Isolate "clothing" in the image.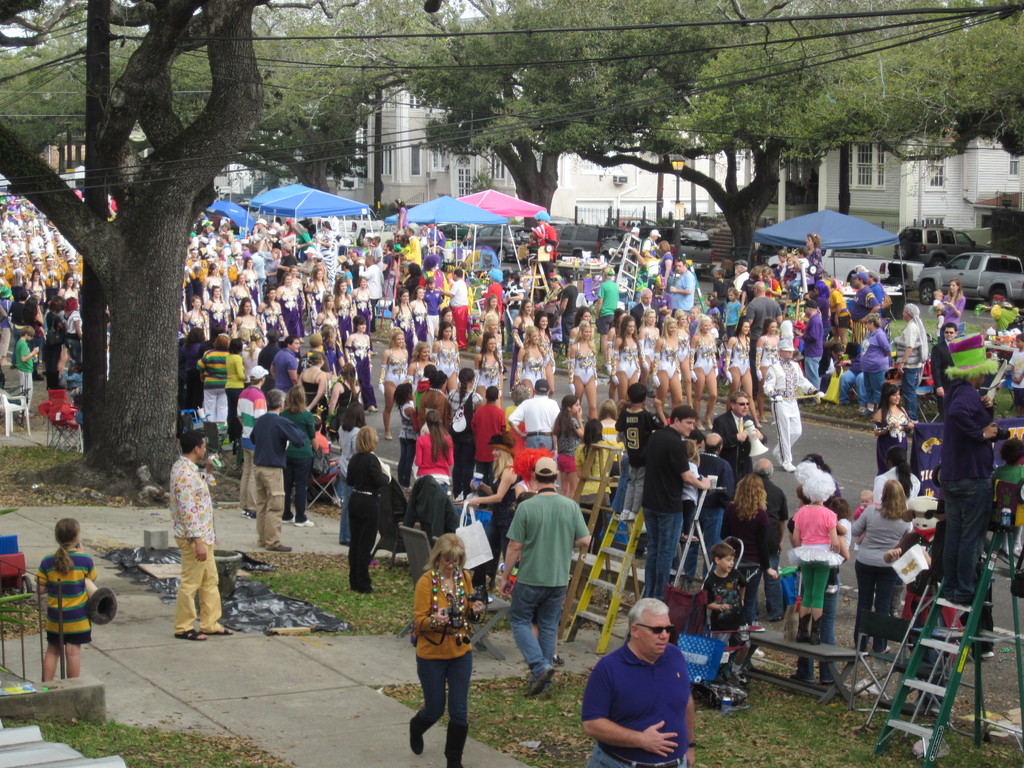
Isolated region: [520,436,564,447].
